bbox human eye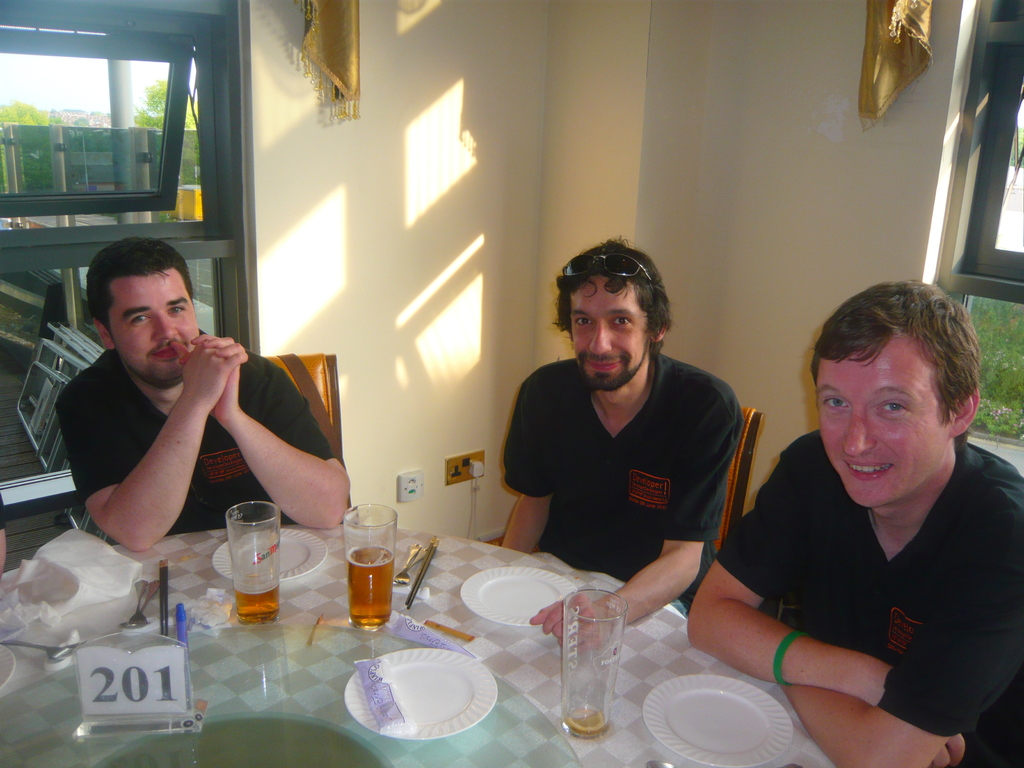
(573, 317, 596, 328)
